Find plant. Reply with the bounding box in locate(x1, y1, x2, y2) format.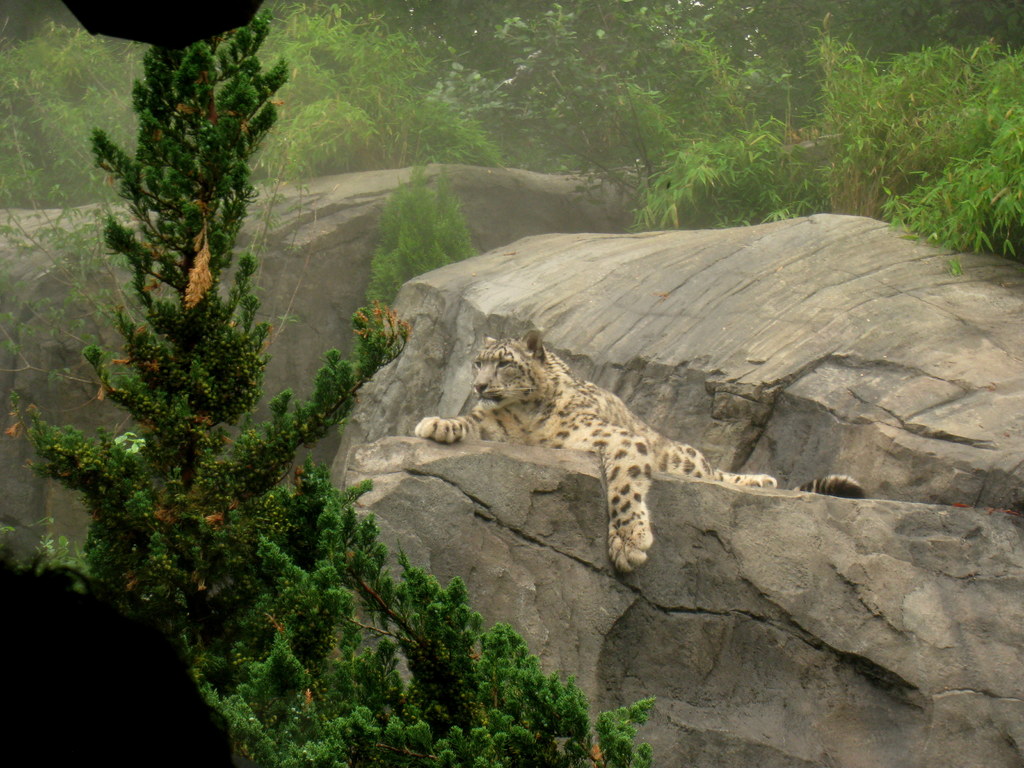
locate(278, 91, 386, 179).
